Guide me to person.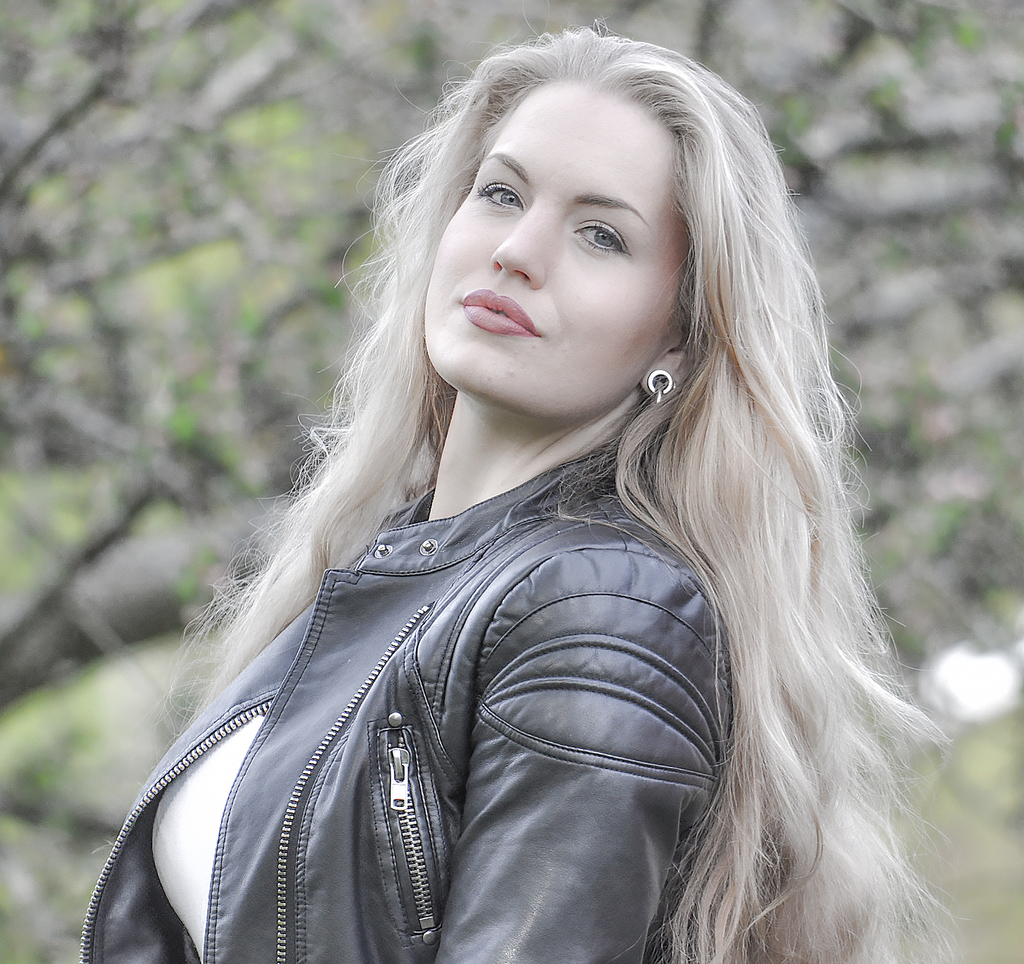
Guidance: <bbox>108, 3, 971, 963</bbox>.
